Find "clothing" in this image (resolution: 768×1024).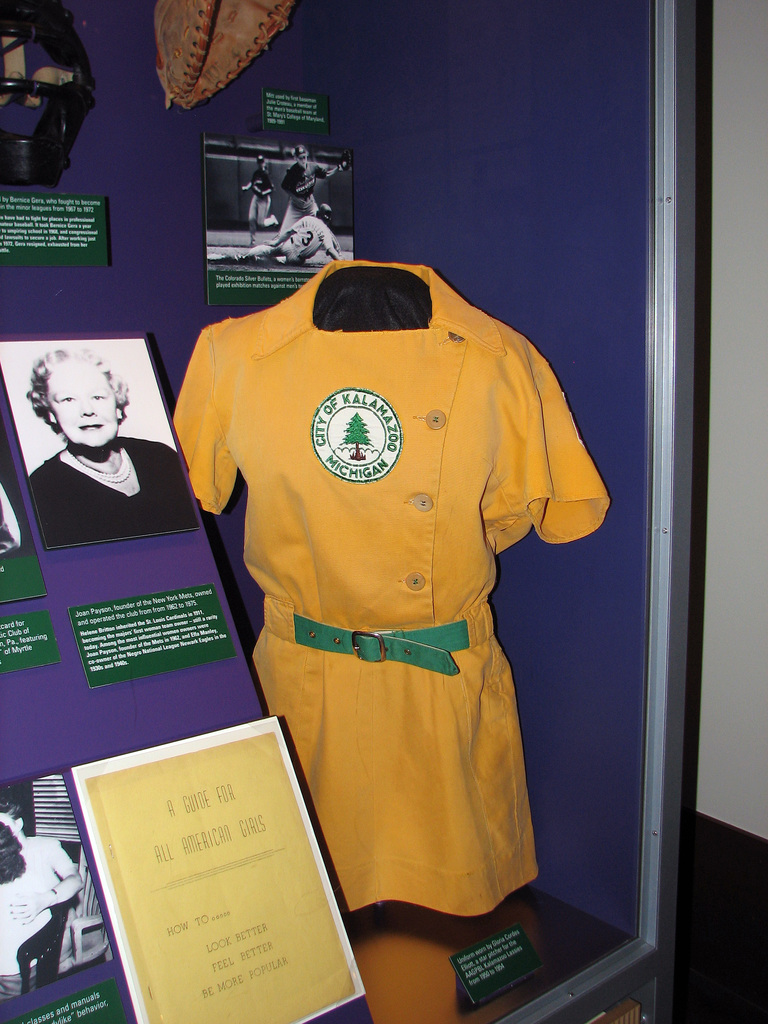
24 433 190 547.
